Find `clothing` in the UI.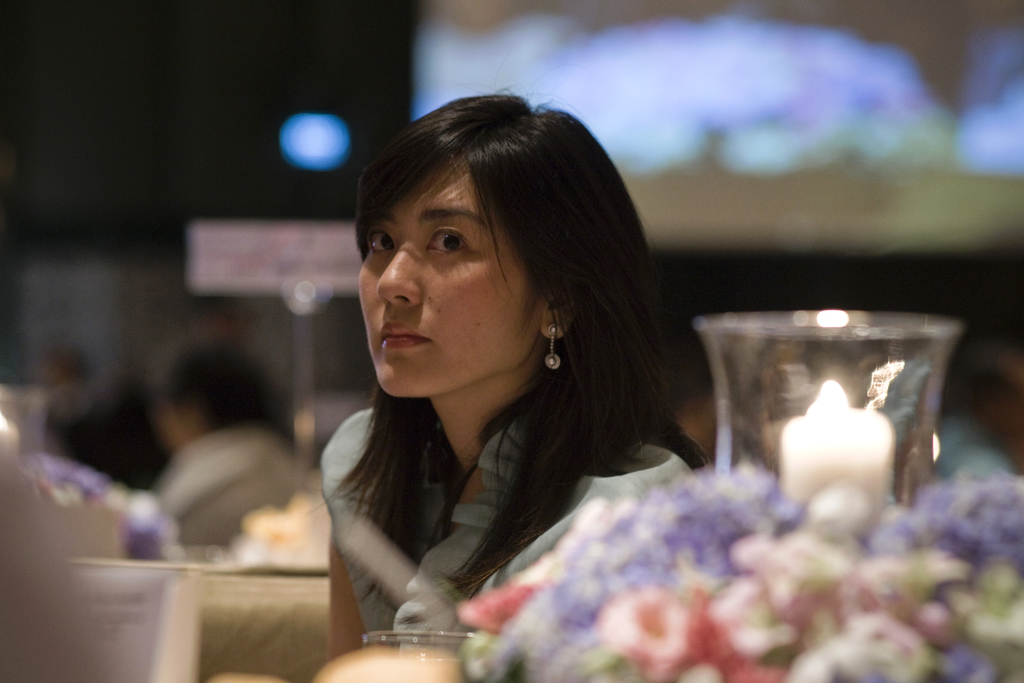
UI element at 147, 423, 295, 545.
